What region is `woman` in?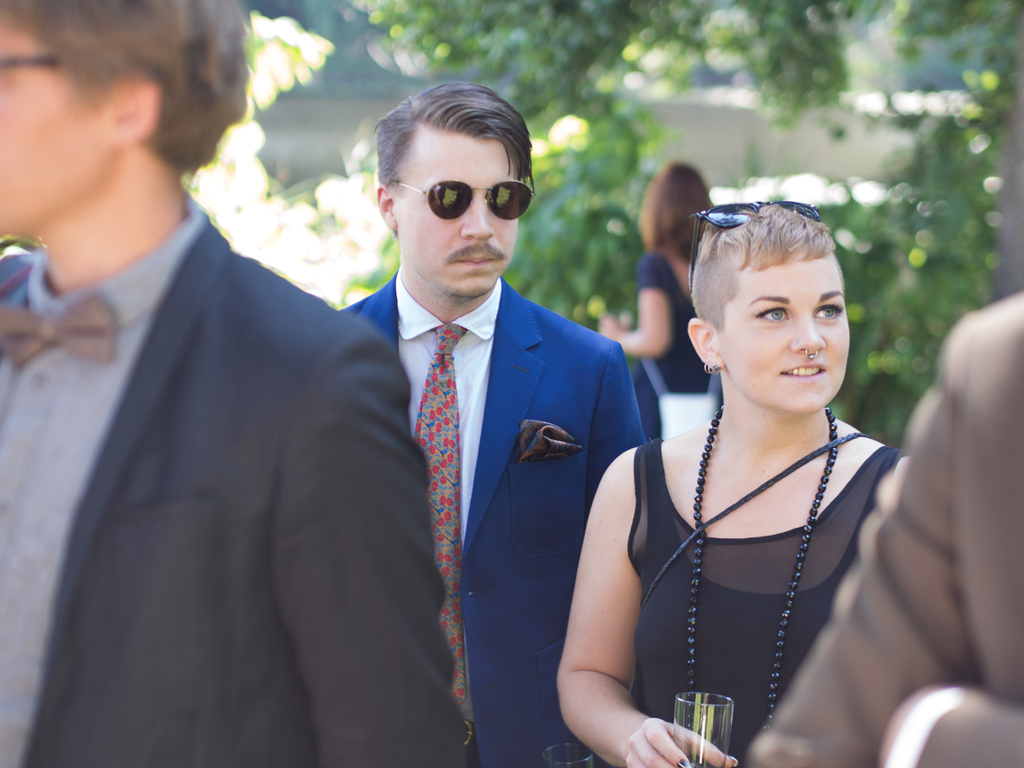
select_region(556, 199, 918, 767).
